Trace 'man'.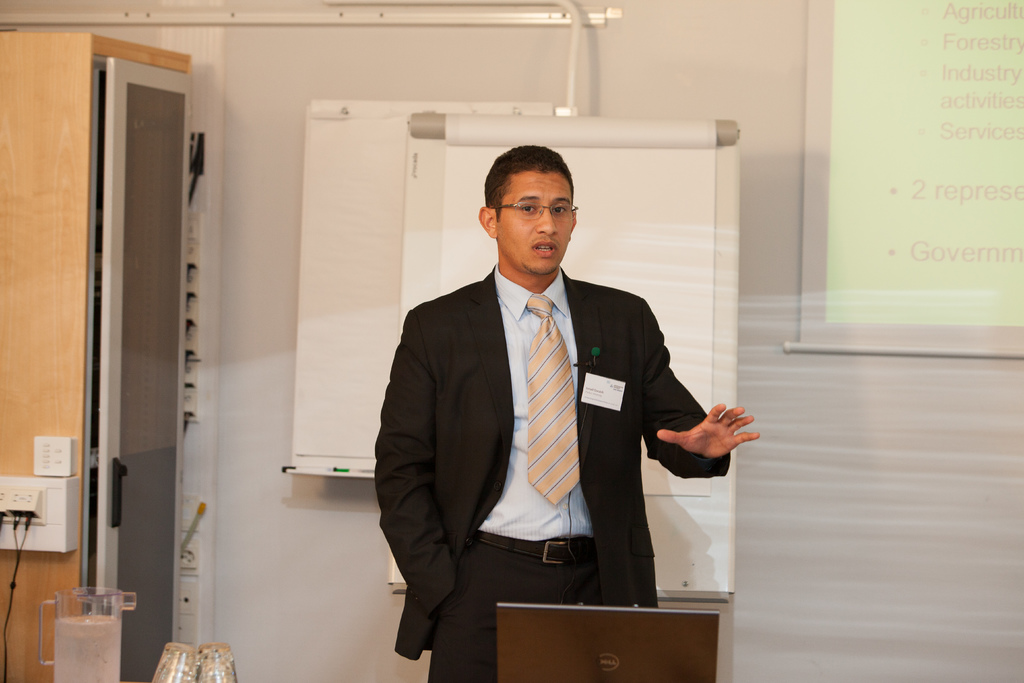
Traced to 374, 153, 717, 663.
